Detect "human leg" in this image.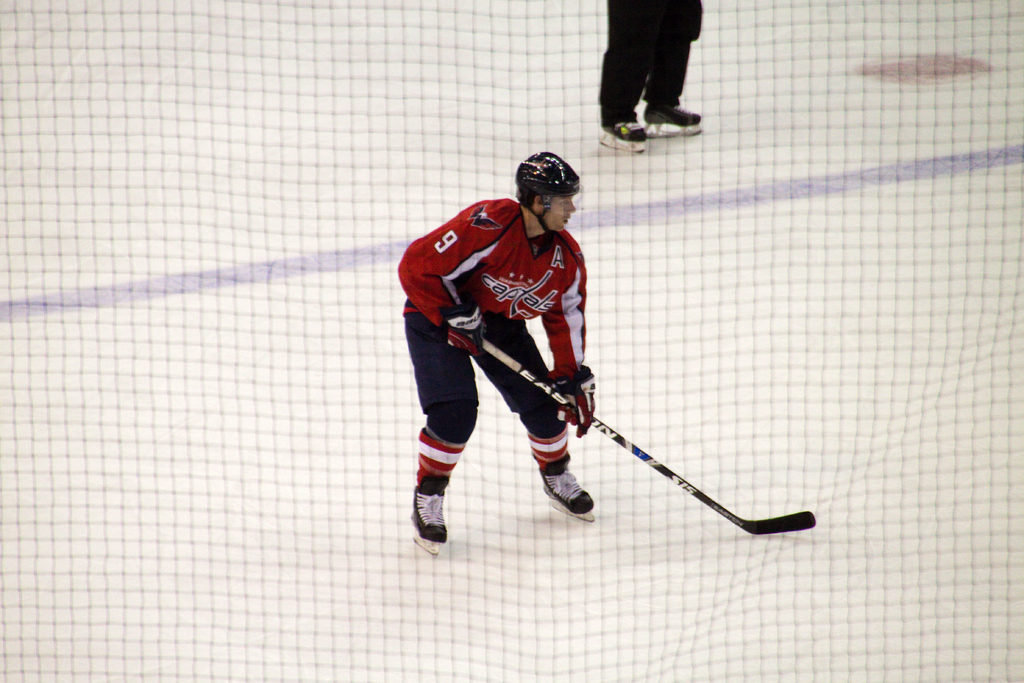
Detection: [x1=594, y1=4, x2=659, y2=147].
